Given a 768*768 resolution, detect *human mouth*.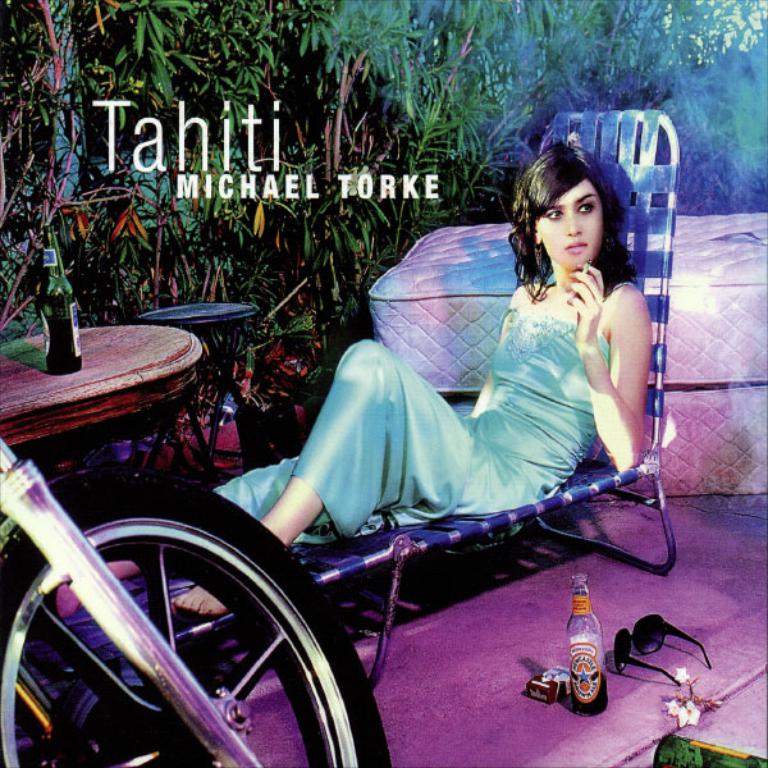
(561, 230, 593, 264).
